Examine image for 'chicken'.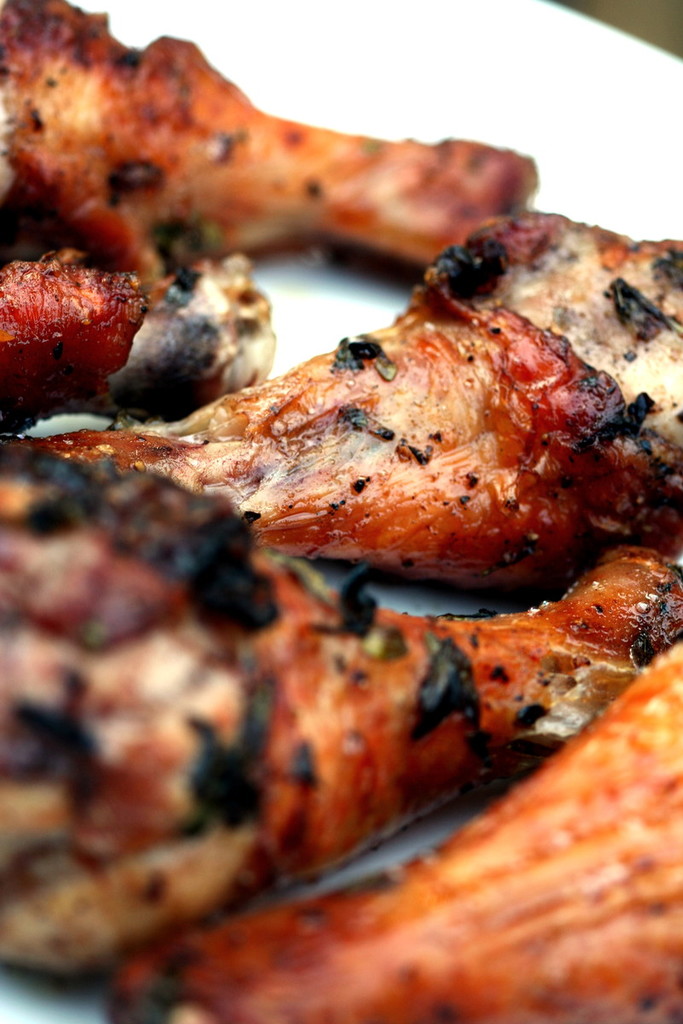
Examination result: l=0, t=0, r=540, b=292.
